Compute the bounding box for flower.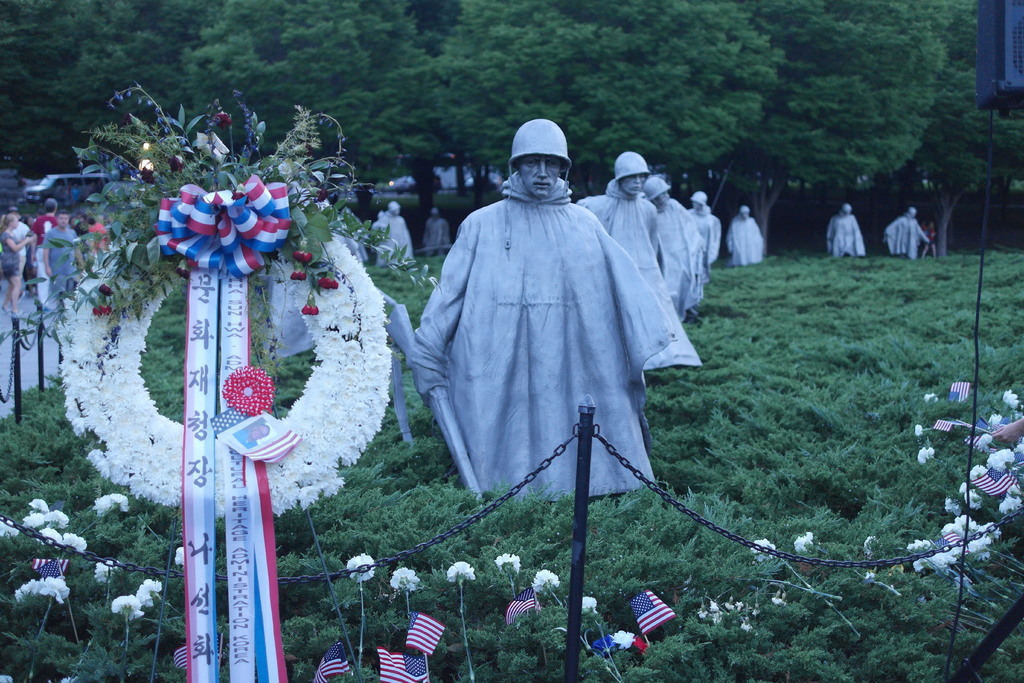
{"x1": 447, "y1": 561, "x2": 474, "y2": 584}.
